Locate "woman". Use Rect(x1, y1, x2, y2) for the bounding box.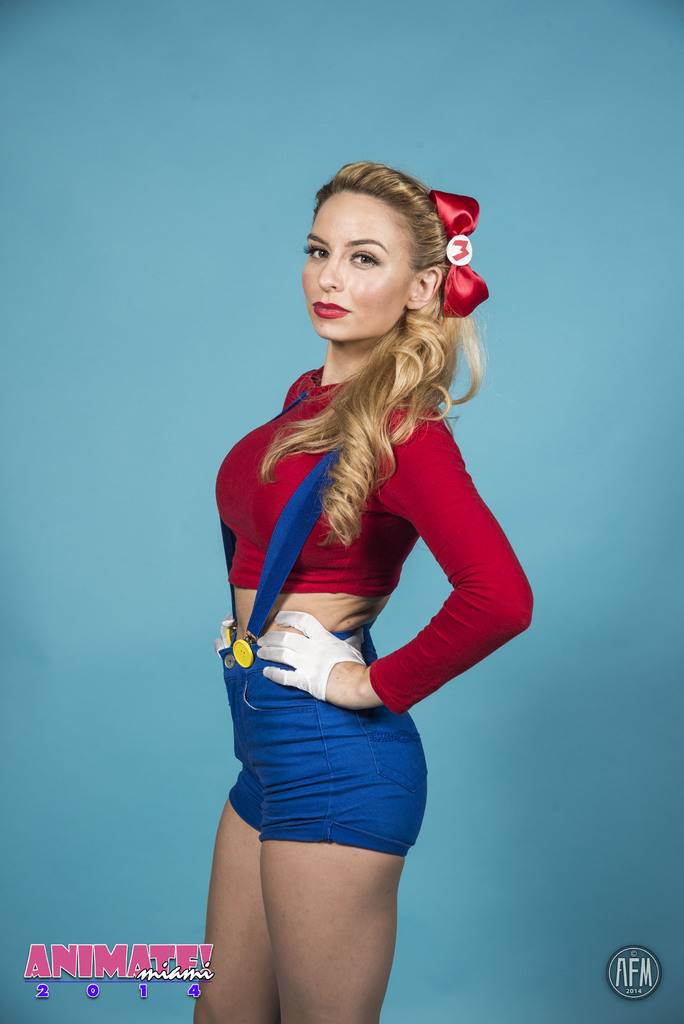
Rect(183, 158, 535, 1023).
